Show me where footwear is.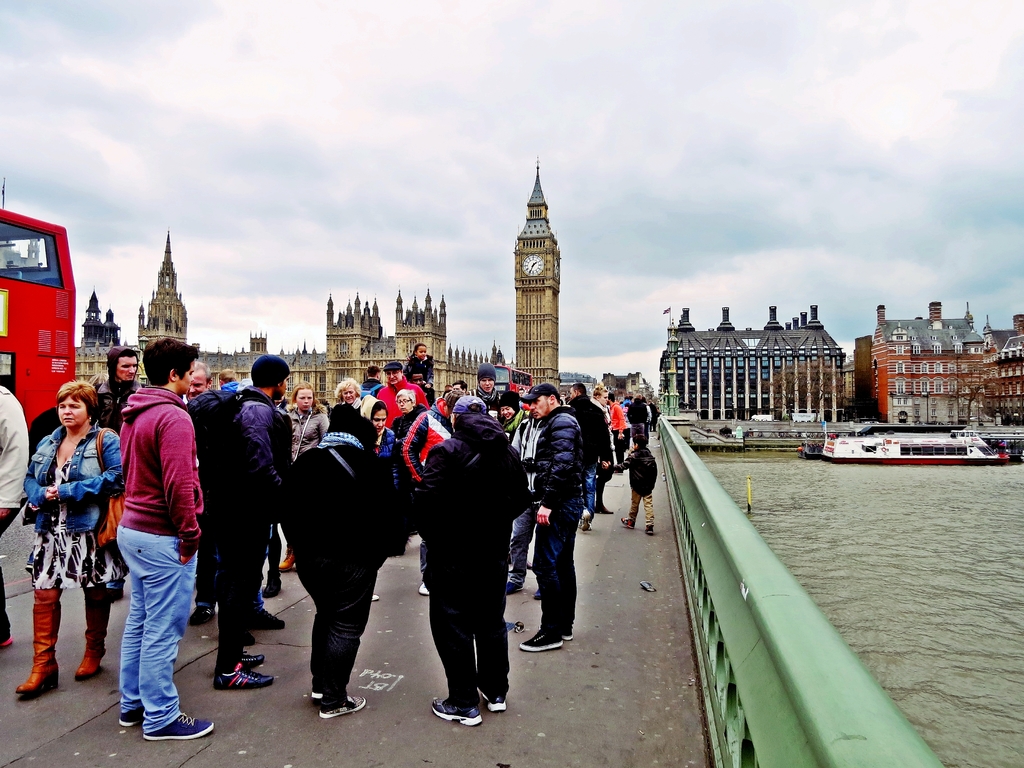
footwear is at region(0, 635, 15, 648).
